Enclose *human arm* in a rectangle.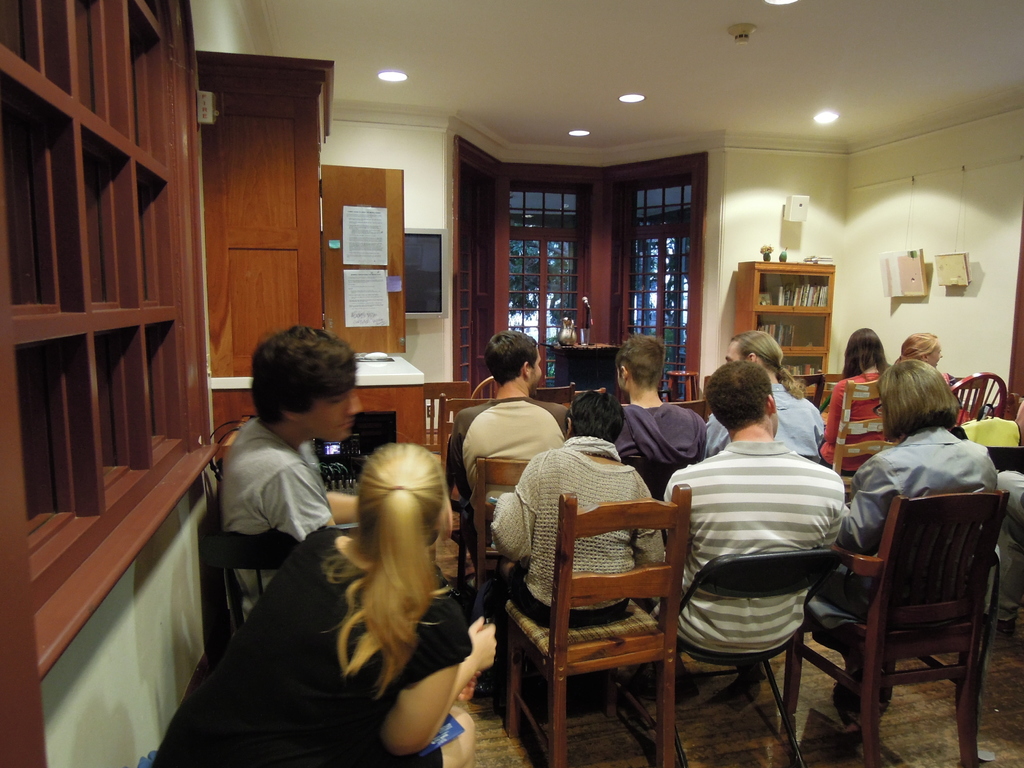
left=493, top=451, right=534, bottom=563.
